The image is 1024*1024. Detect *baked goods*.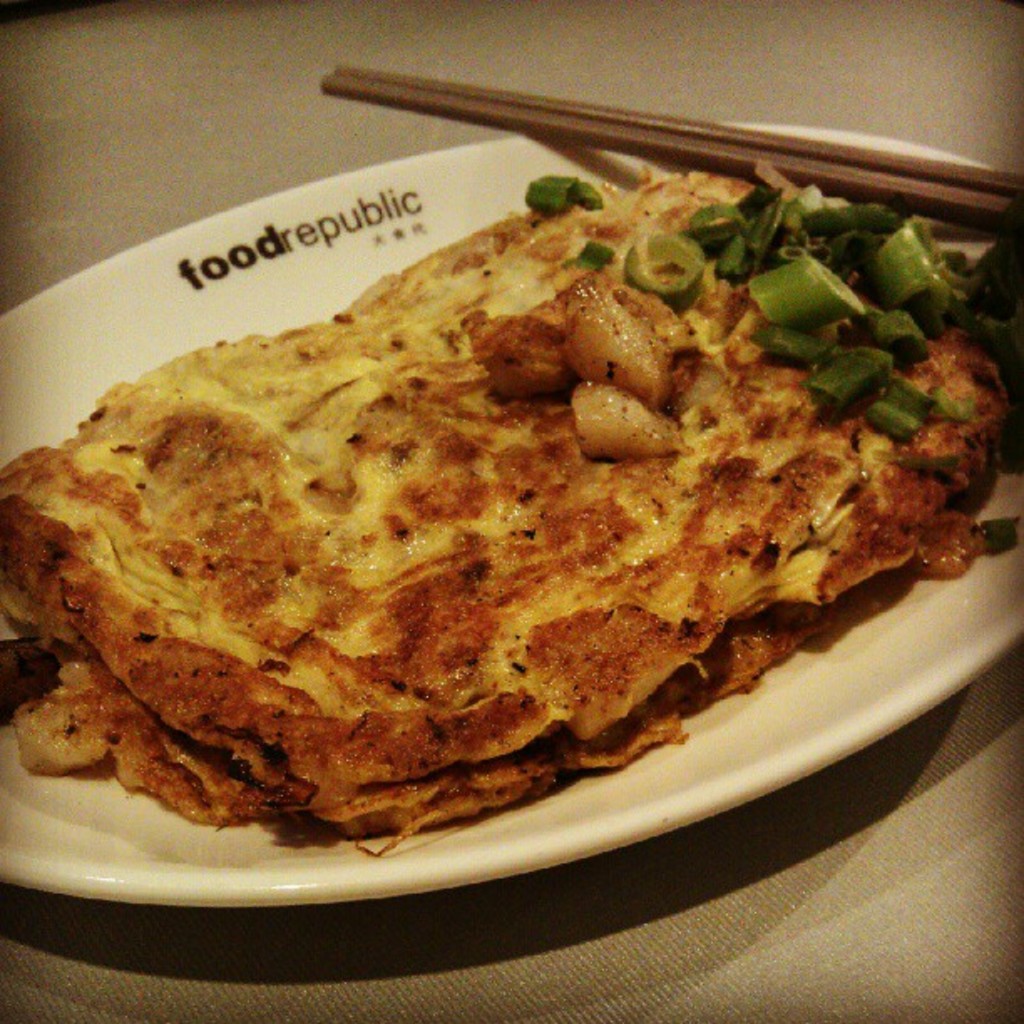
Detection: bbox=[22, 166, 945, 883].
